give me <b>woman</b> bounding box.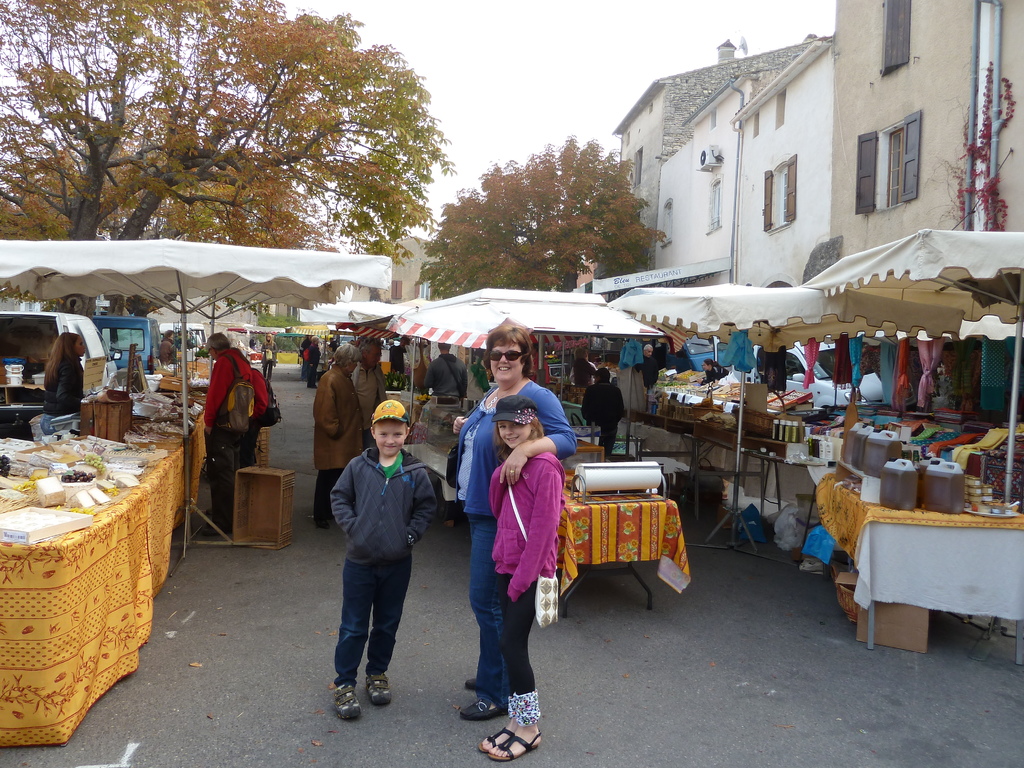
(310, 343, 372, 527).
